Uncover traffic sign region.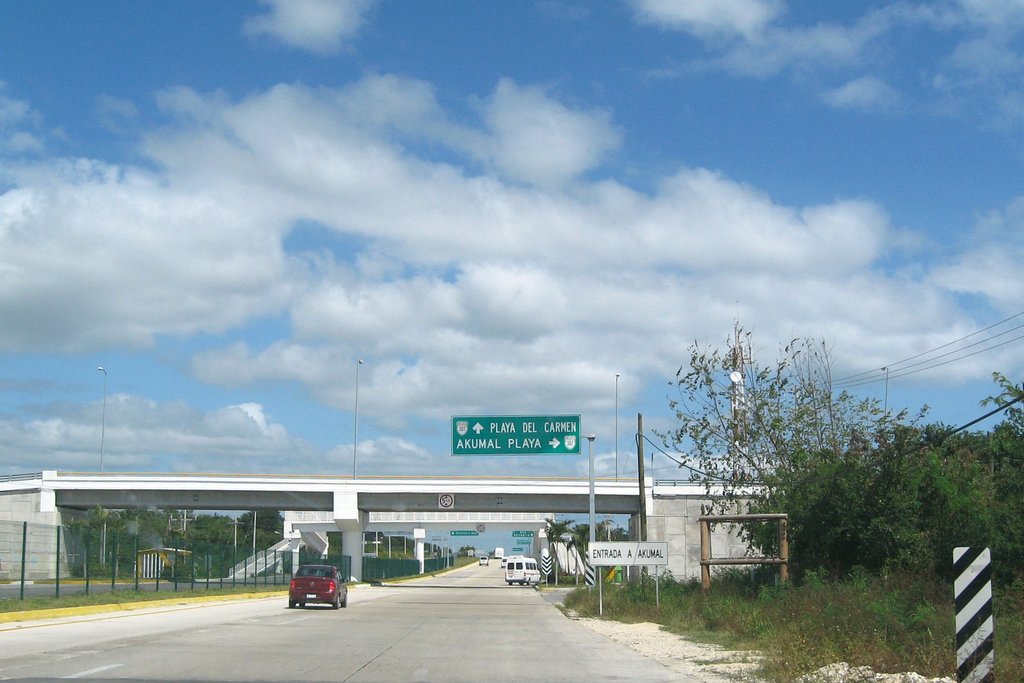
Uncovered: (left=448, top=413, right=582, bottom=453).
